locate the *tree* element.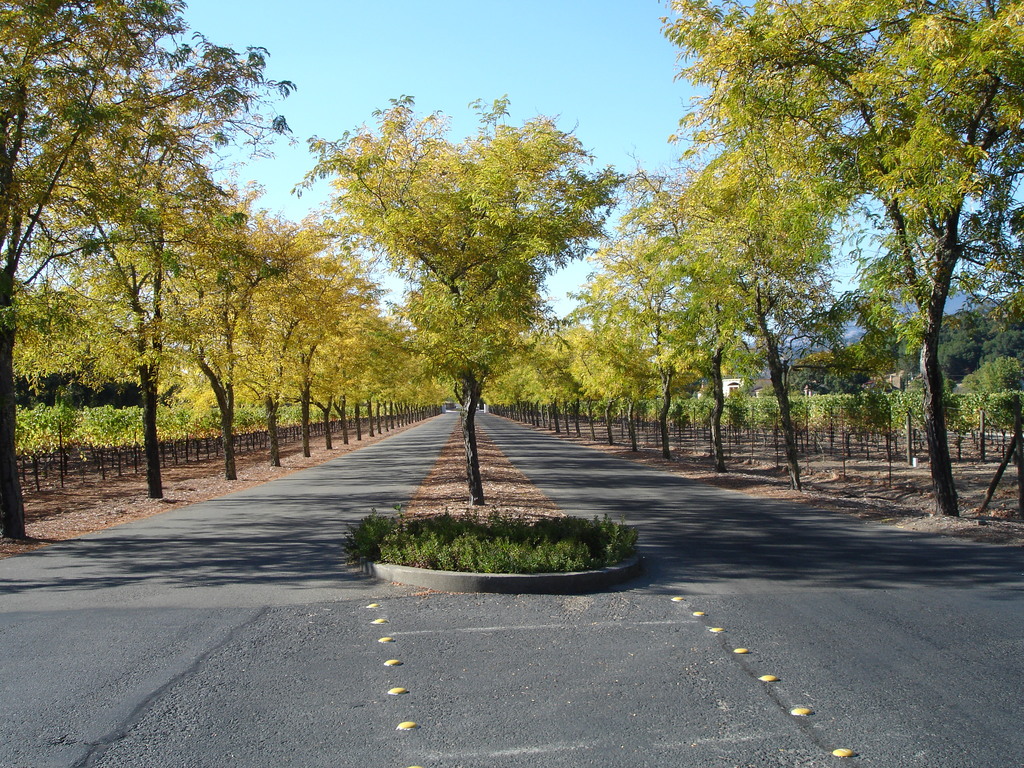
Element bbox: select_region(660, 145, 874, 487).
